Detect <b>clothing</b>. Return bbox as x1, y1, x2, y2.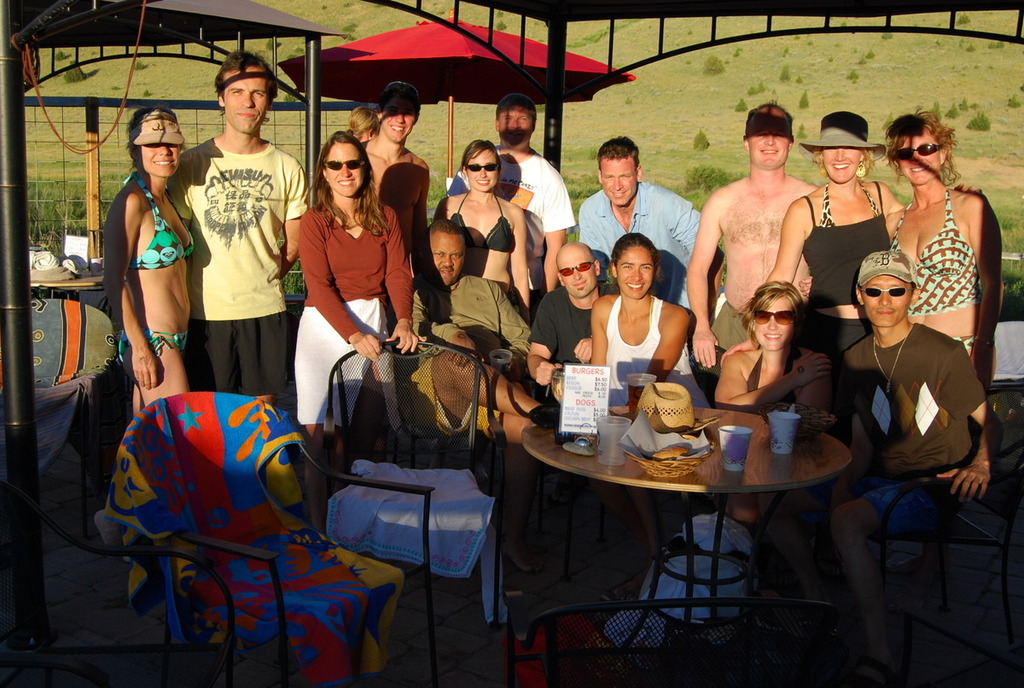
118, 331, 187, 370.
